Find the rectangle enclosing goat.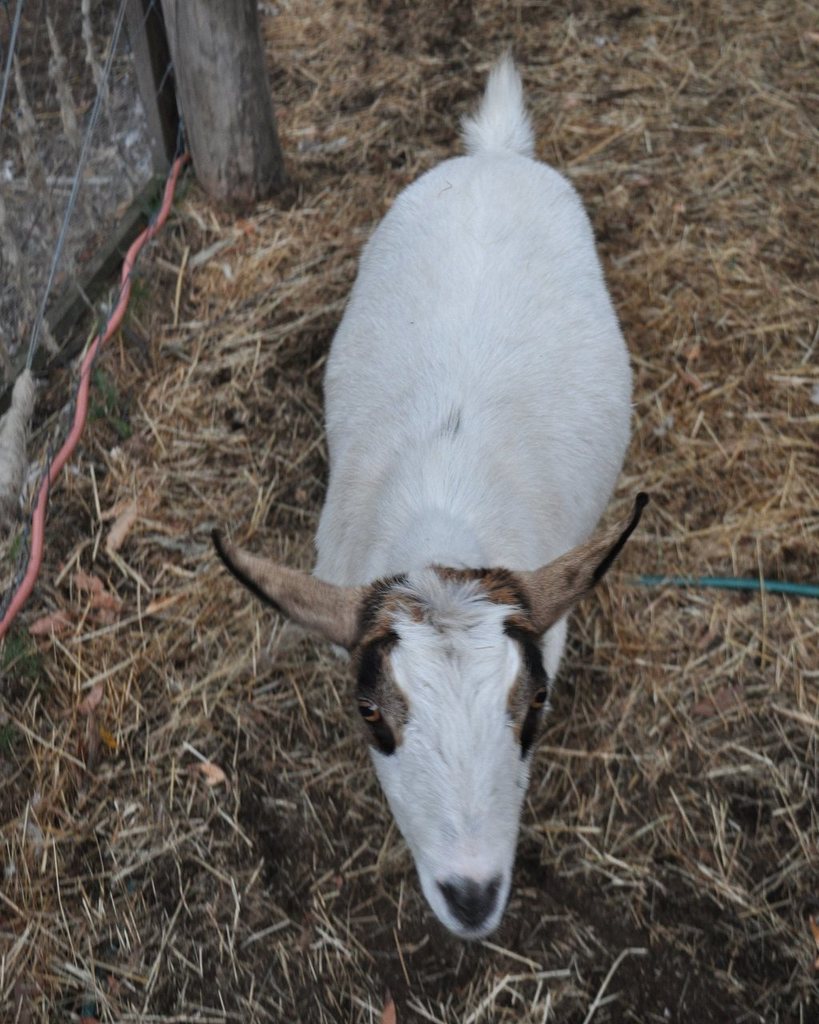
l=213, t=46, r=650, b=944.
